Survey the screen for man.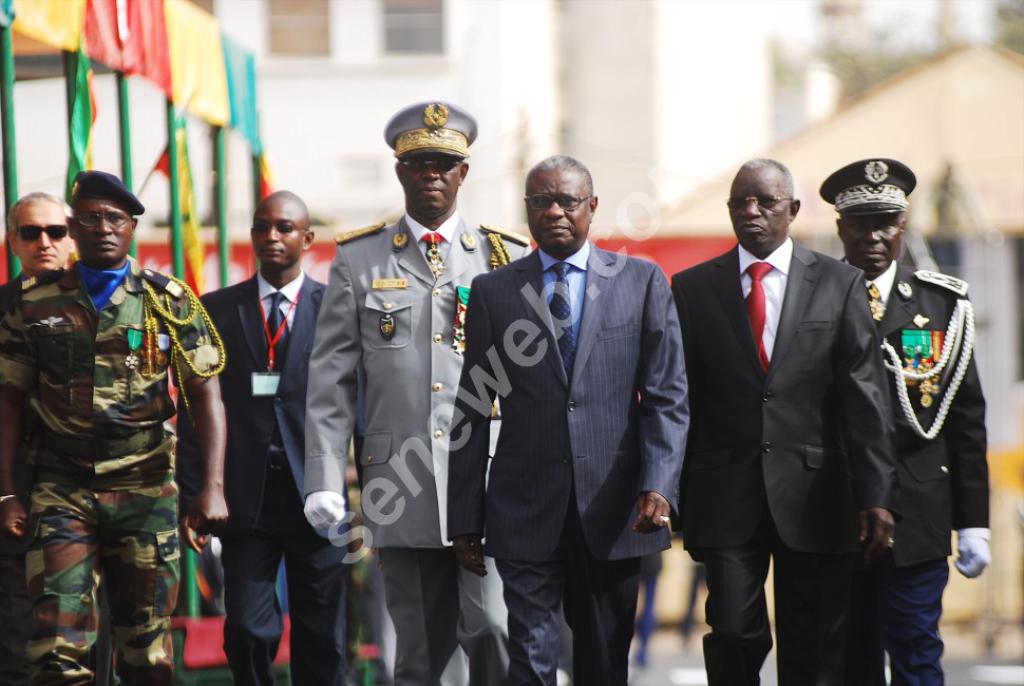
Survey found: locate(815, 152, 990, 685).
